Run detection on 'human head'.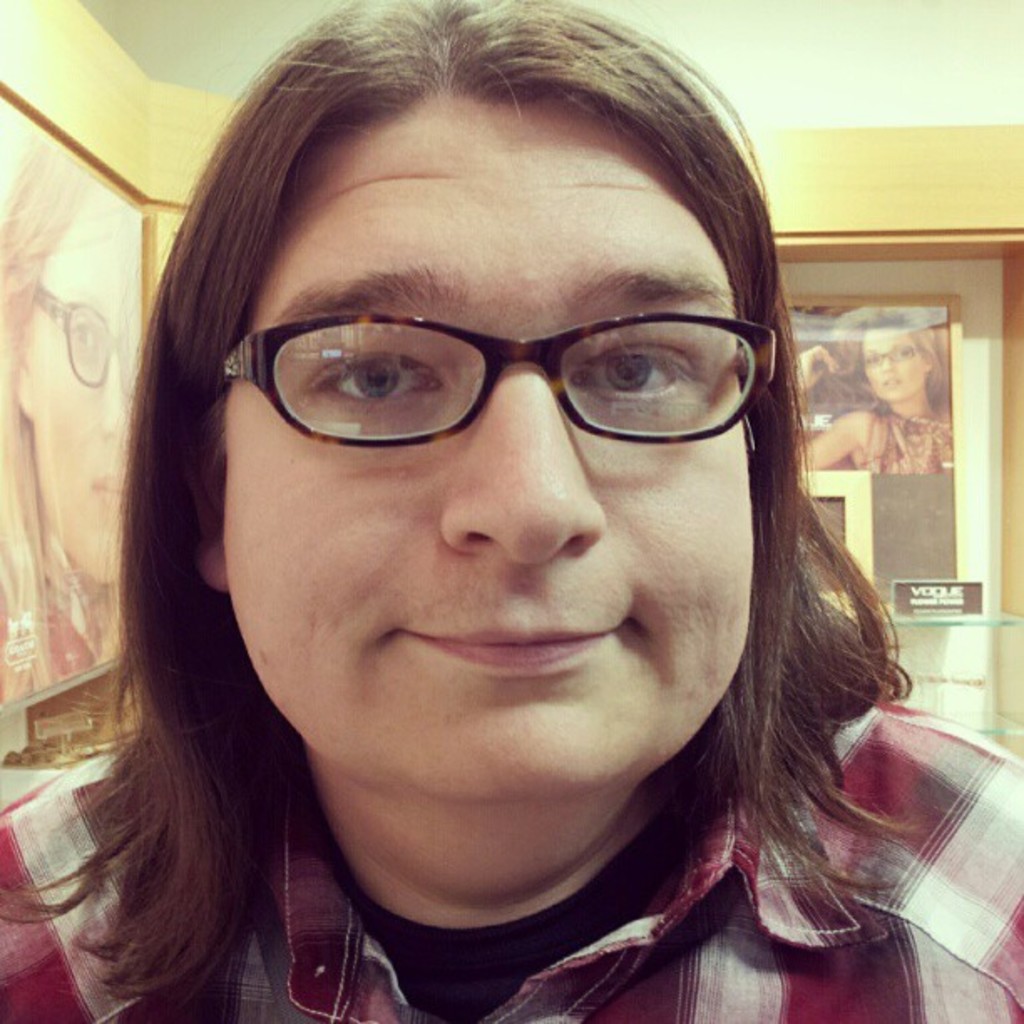
Result: pyautogui.locateOnScreen(187, 131, 815, 781).
